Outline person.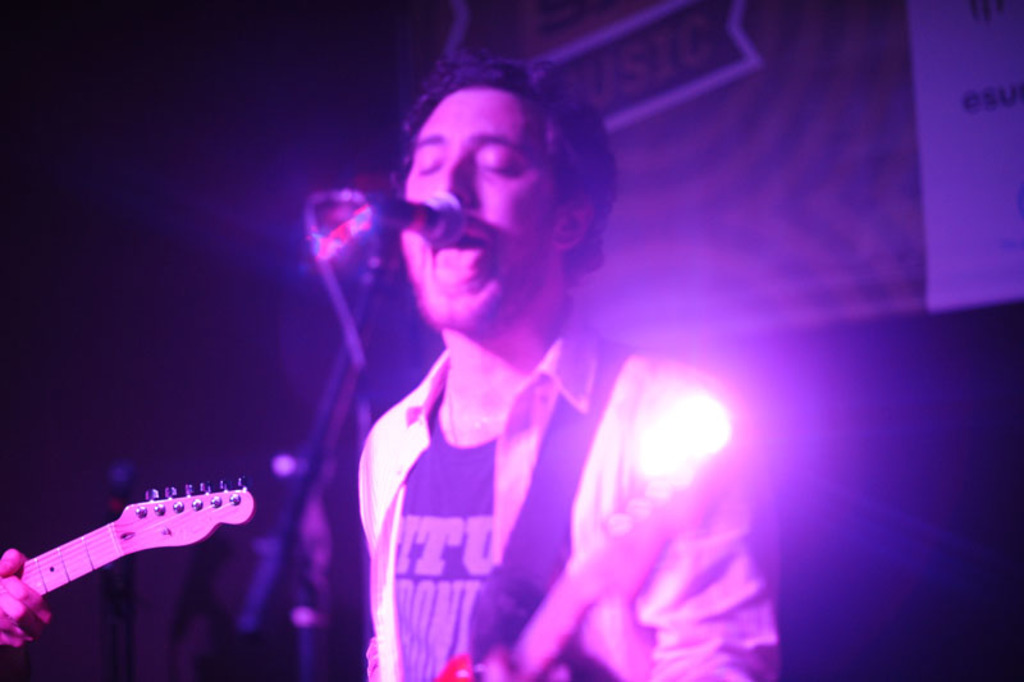
Outline: 284, 38, 751, 681.
